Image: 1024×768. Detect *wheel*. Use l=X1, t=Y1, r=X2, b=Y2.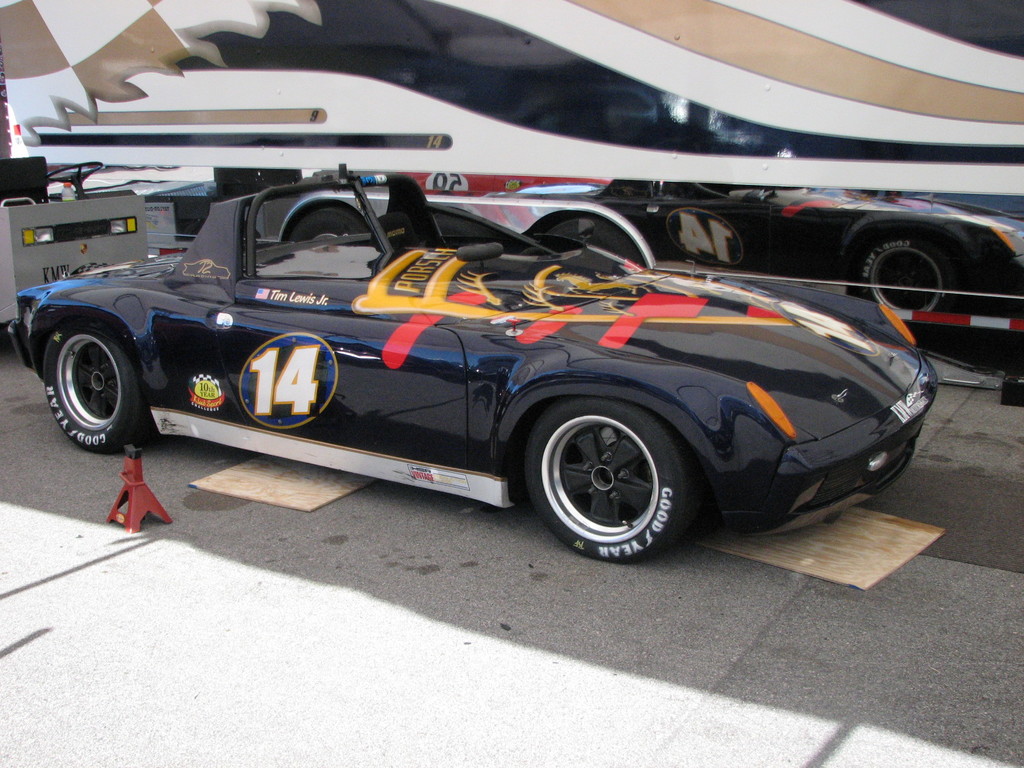
l=289, t=206, r=369, b=242.
